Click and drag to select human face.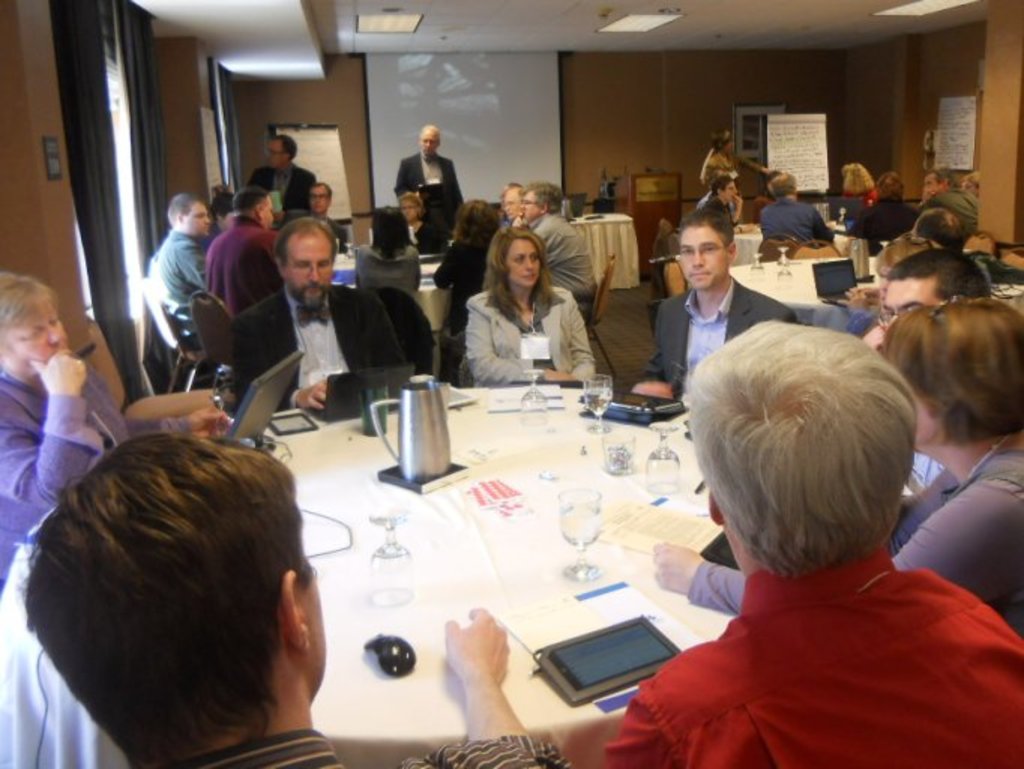
Selection: bbox=[270, 141, 291, 167].
